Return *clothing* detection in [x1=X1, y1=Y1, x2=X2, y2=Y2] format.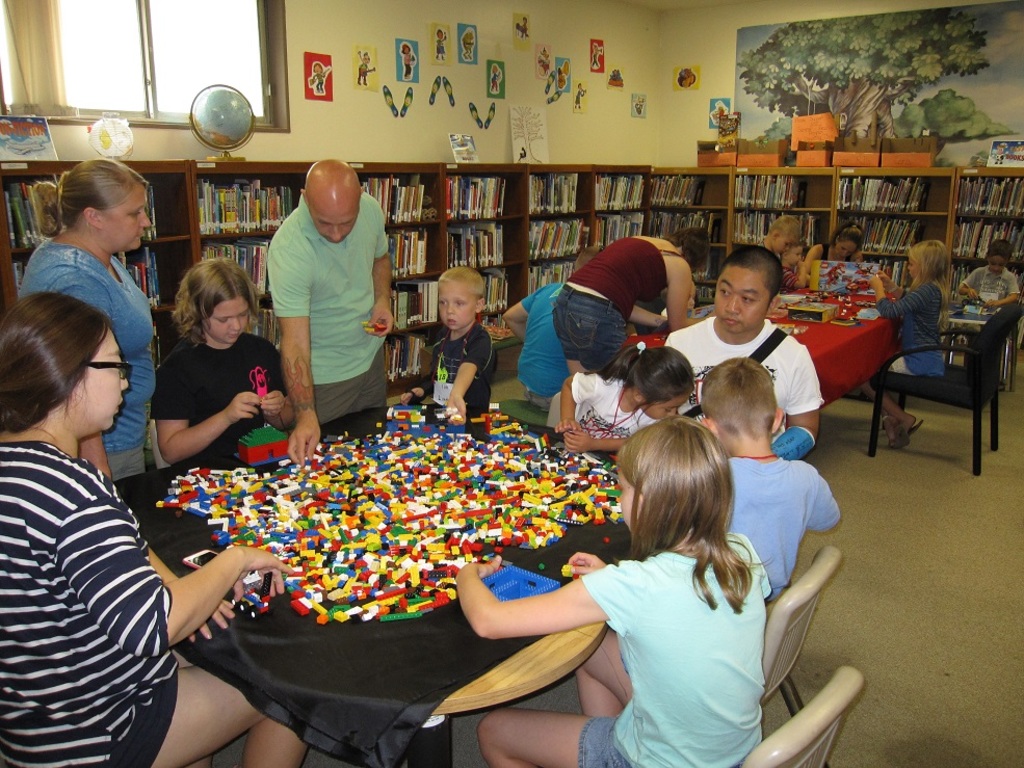
[x1=0, y1=423, x2=183, y2=767].
